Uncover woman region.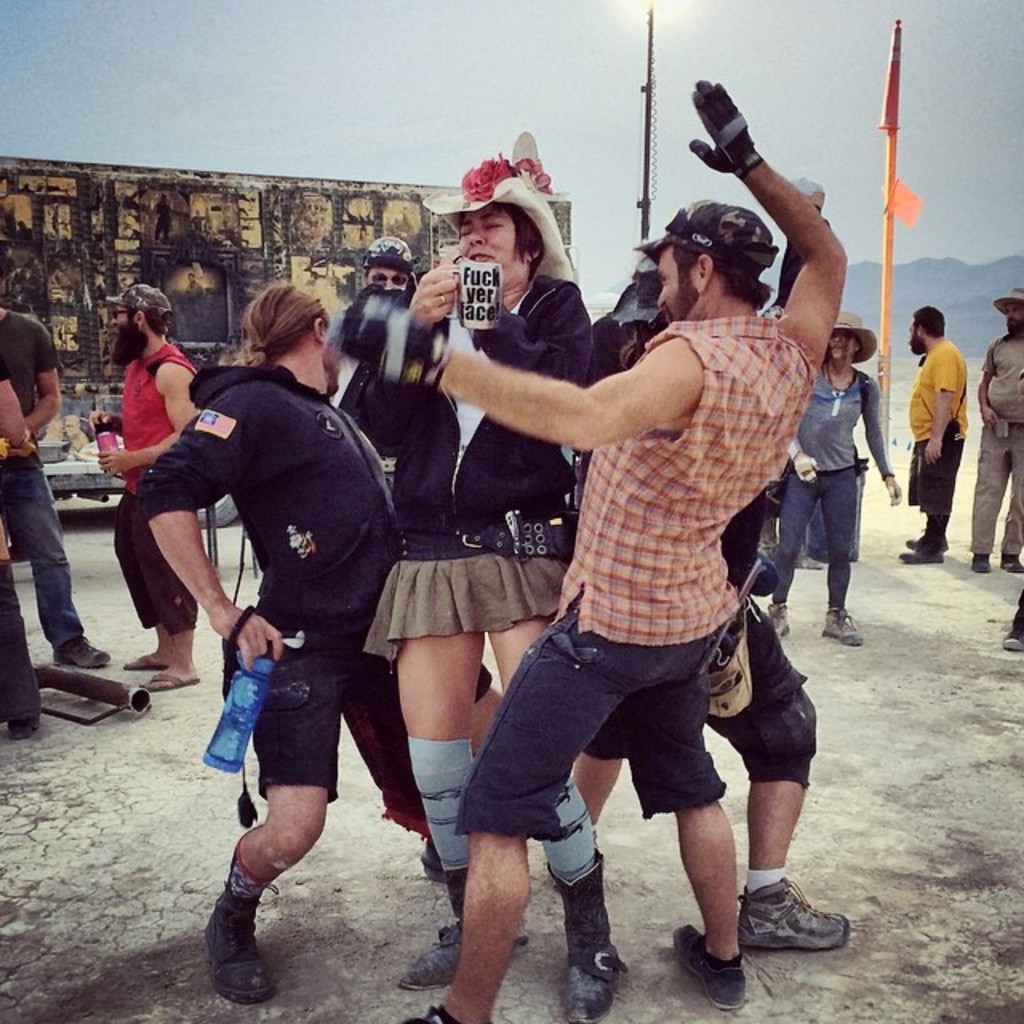
Uncovered: crop(765, 312, 901, 648).
